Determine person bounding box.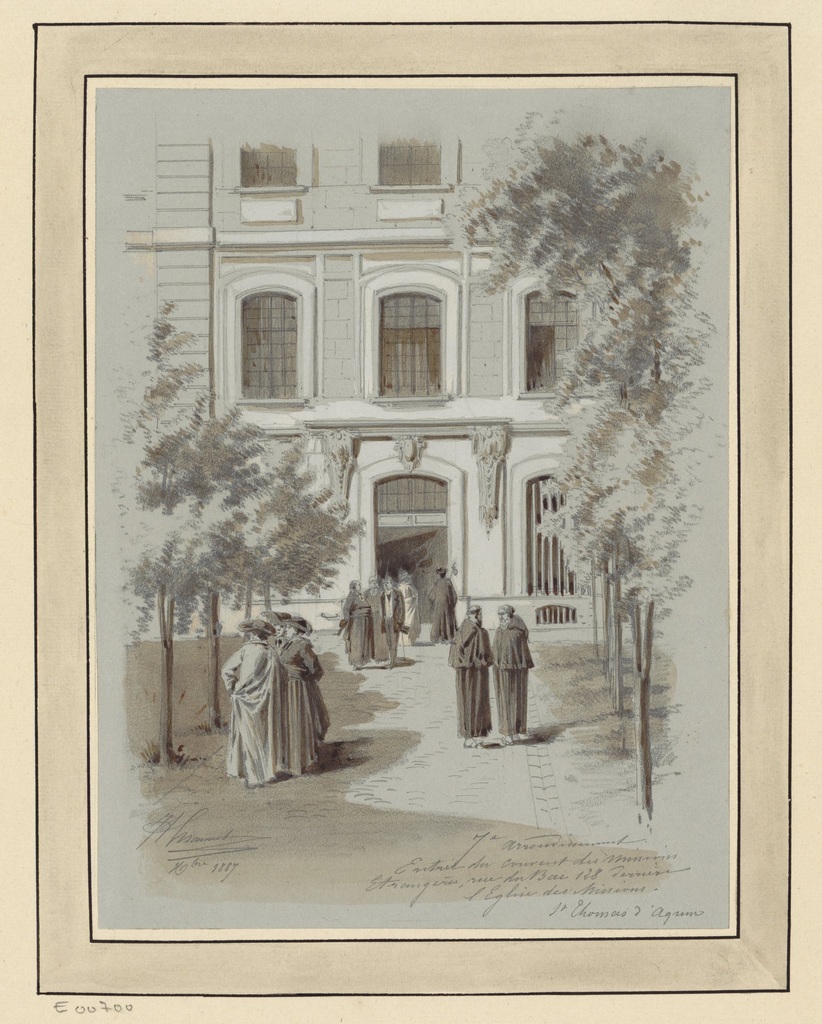
Determined: box=[341, 573, 369, 666].
